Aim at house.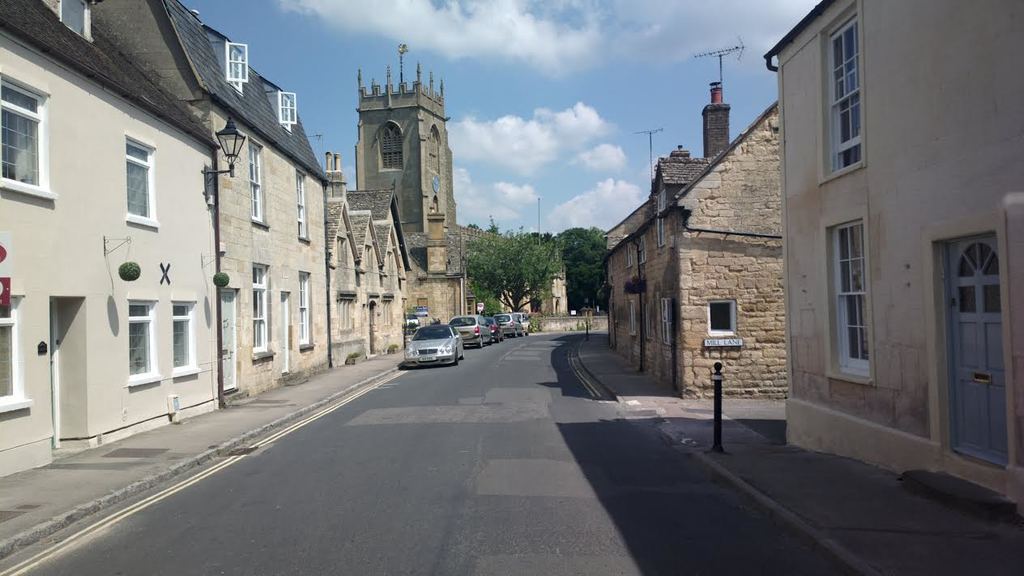
Aimed at 762, 0, 1023, 513.
